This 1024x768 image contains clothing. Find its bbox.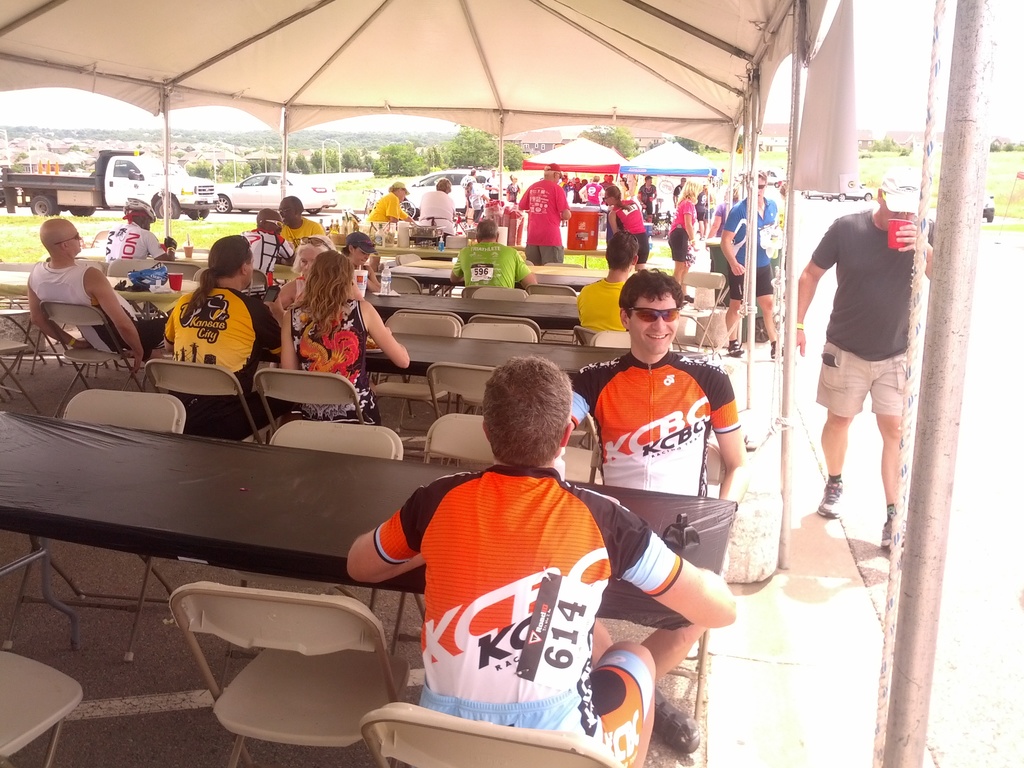
(634, 184, 657, 207).
